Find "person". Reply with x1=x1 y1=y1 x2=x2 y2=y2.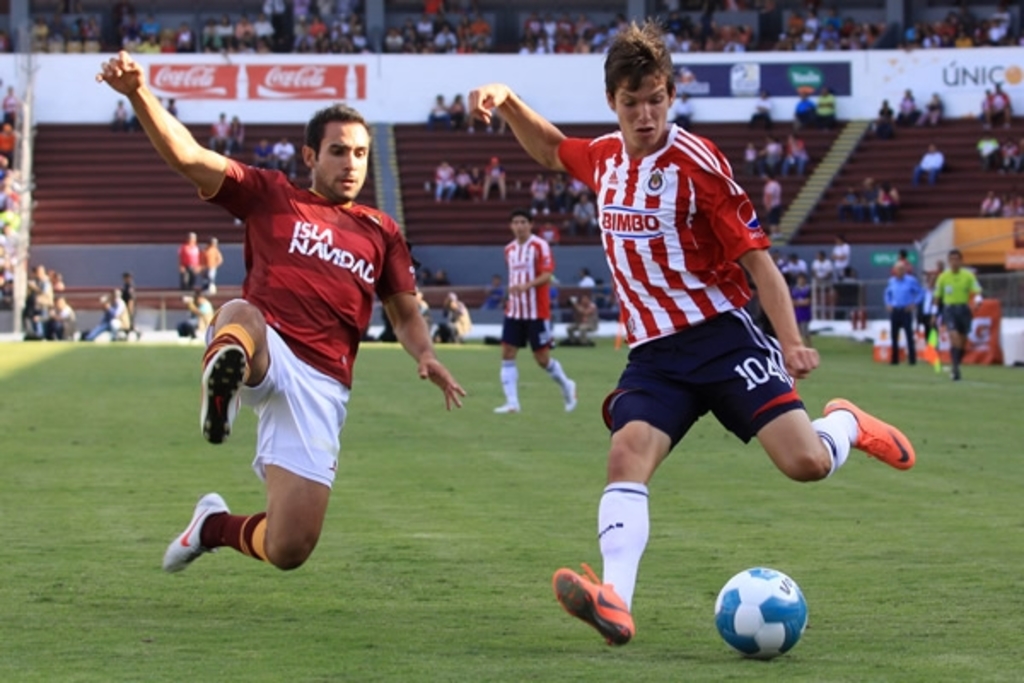
x1=454 y1=162 x2=473 y2=207.
